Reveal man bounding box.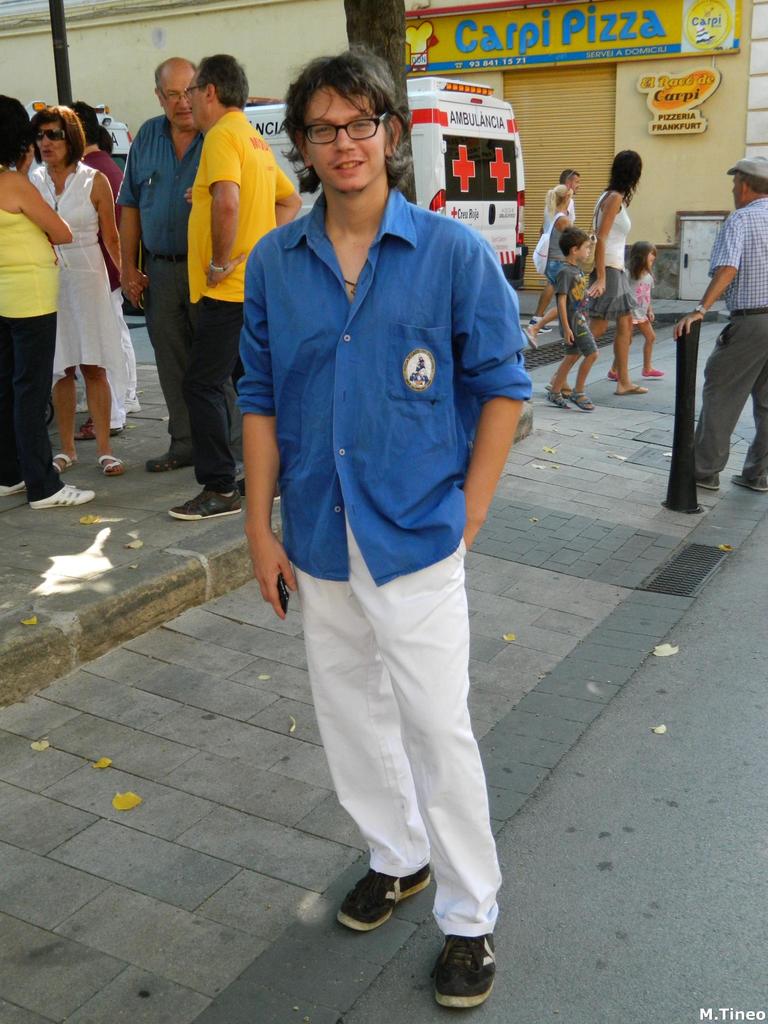
Revealed: [117, 56, 210, 469].
